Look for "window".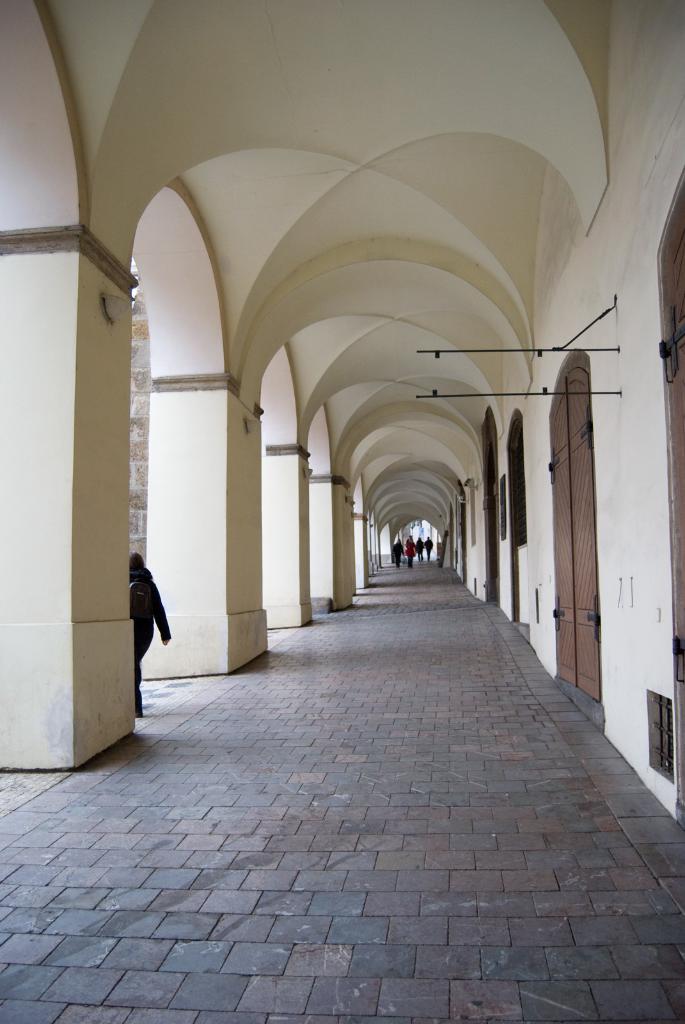
Found: [503,406,528,547].
